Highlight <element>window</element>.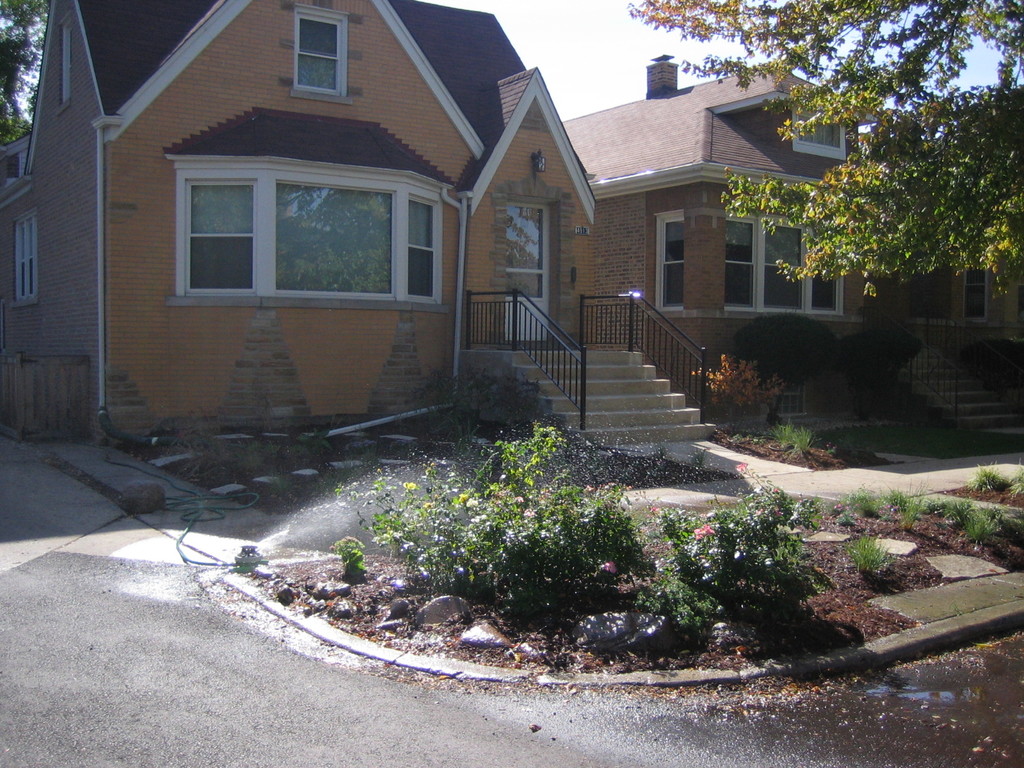
Highlighted region: {"left": 665, "top": 220, "right": 684, "bottom": 262}.
